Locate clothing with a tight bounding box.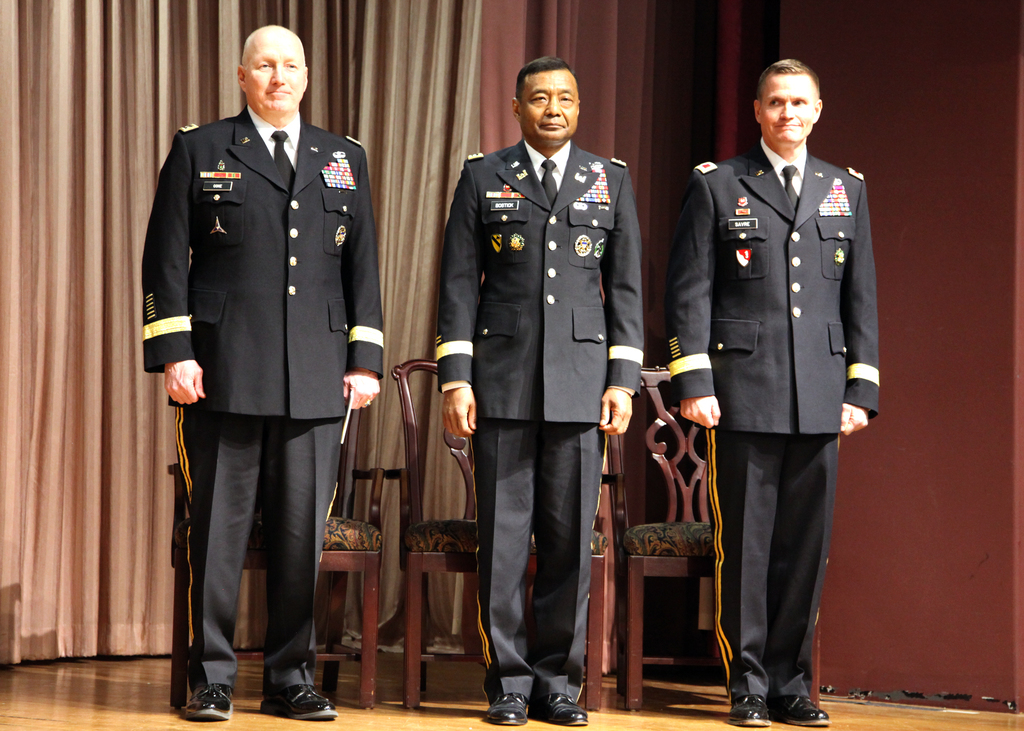
bbox=[142, 102, 388, 694].
